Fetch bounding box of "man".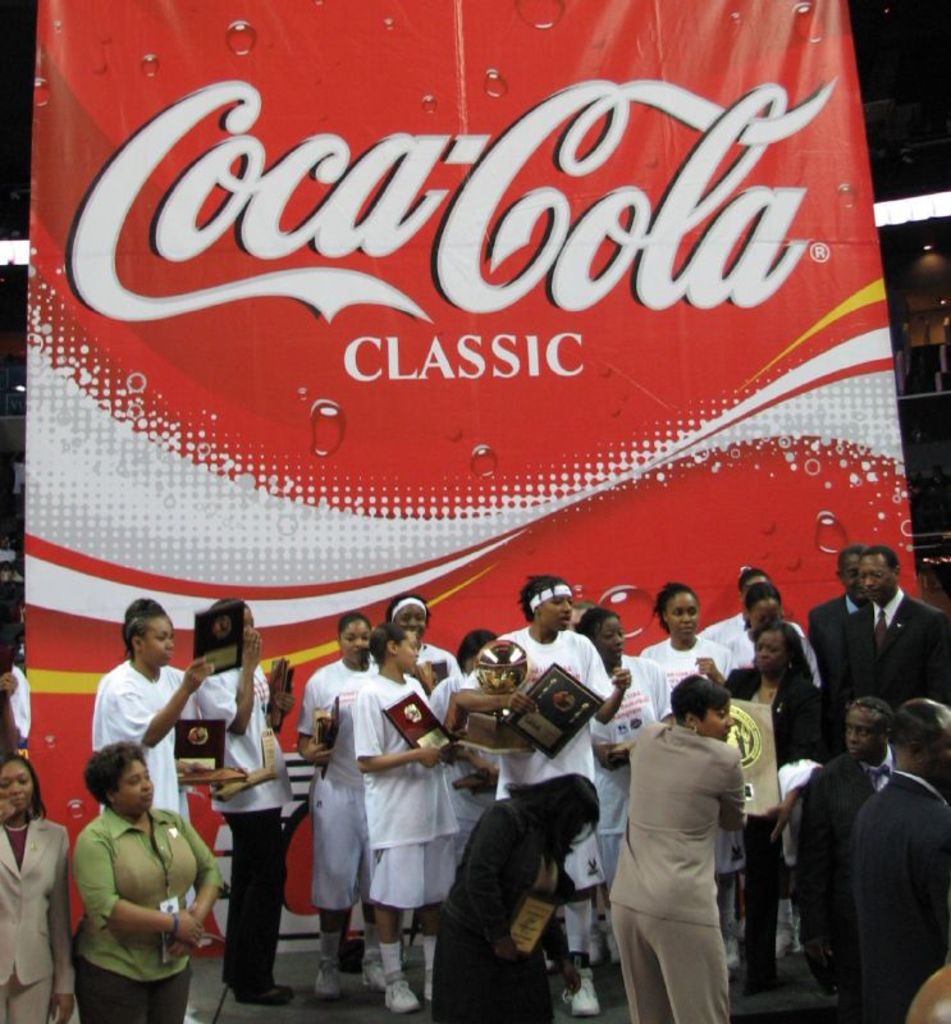
Bbox: pyautogui.locateOnScreen(823, 544, 950, 707).
